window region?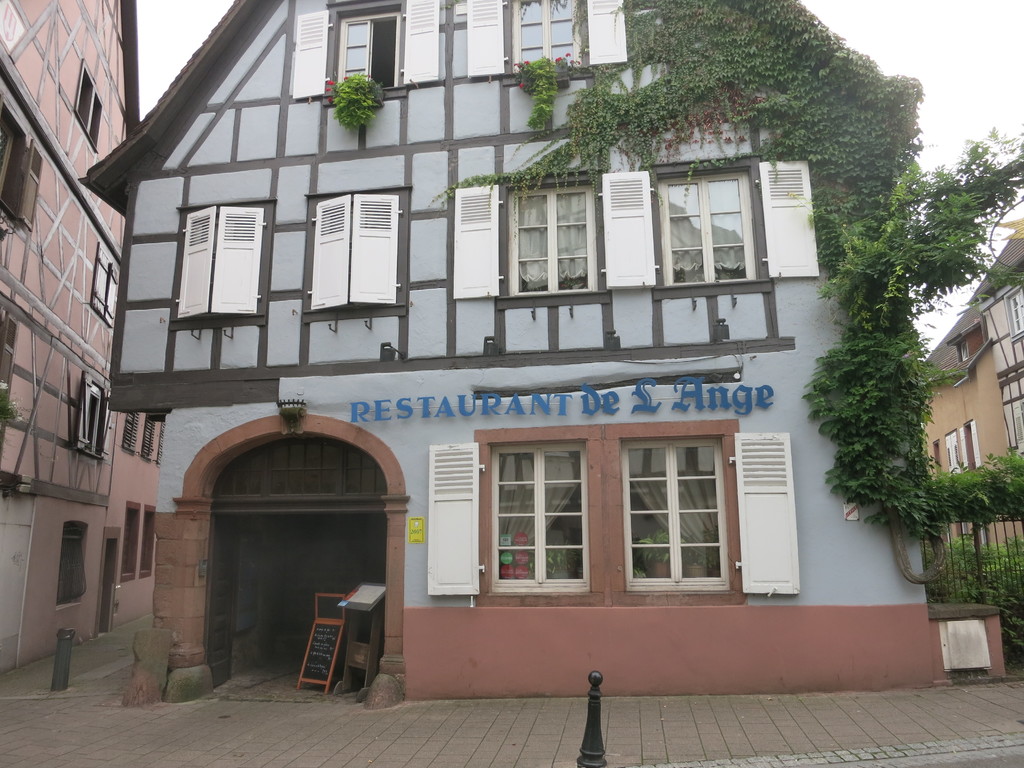
pyautogui.locateOnScreen(114, 404, 146, 457)
